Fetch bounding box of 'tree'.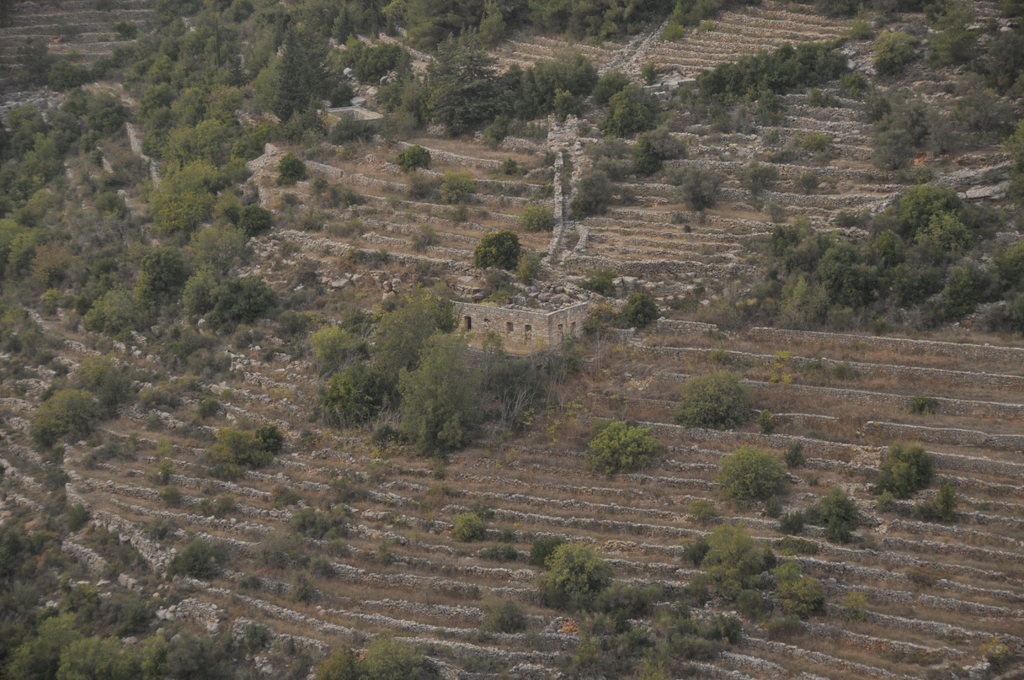
Bbox: detection(819, 247, 891, 315).
